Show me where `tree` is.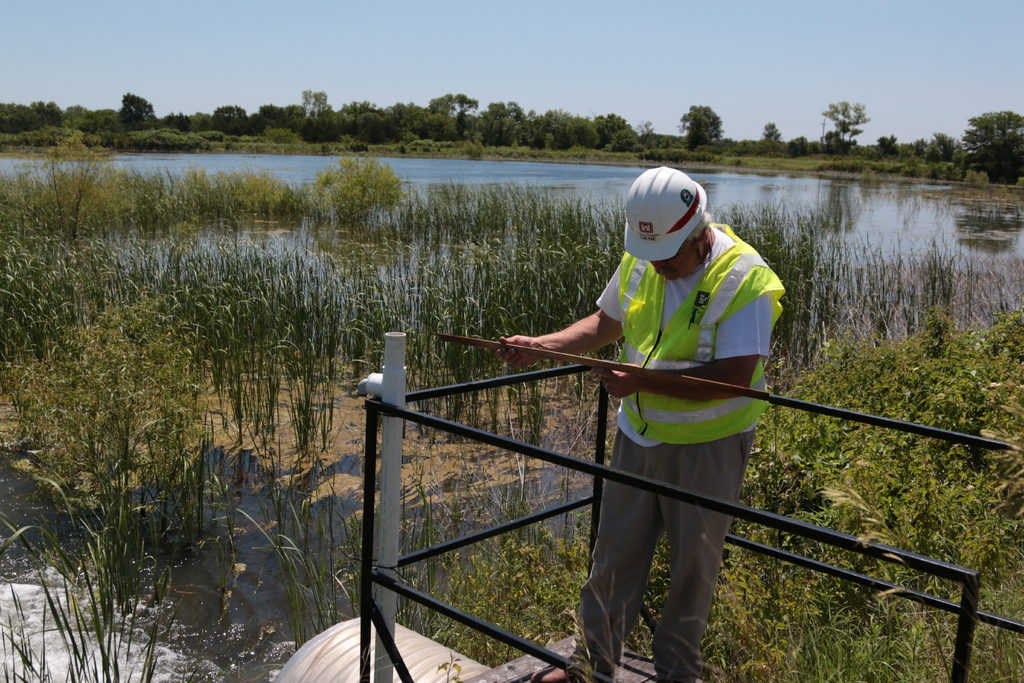
`tree` is at <region>967, 108, 1023, 174</region>.
